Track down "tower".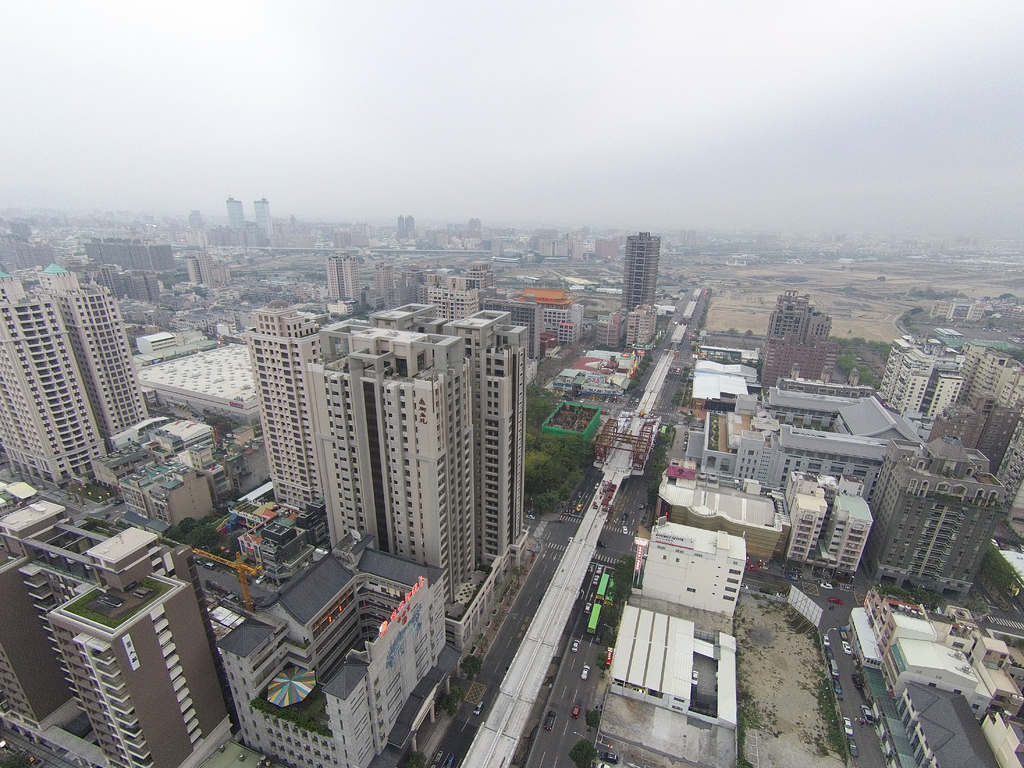
Tracked to l=990, t=419, r=1023, b=515.
